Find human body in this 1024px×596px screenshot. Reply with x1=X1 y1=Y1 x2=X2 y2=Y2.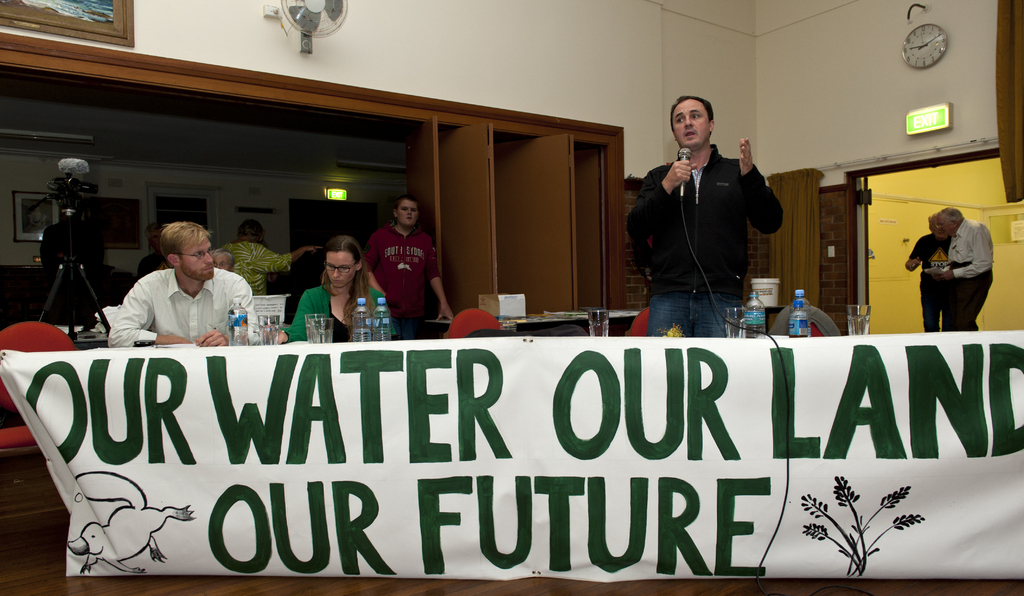
x1=211 y1=213 x2=314 y2=290.
